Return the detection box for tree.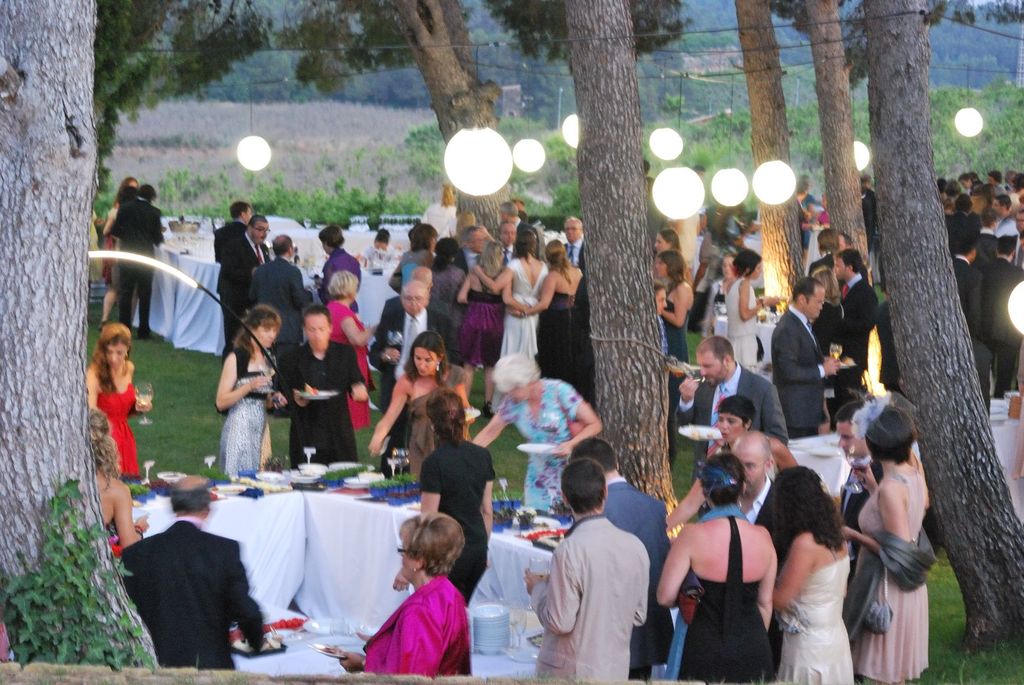
803 0 871 258.
